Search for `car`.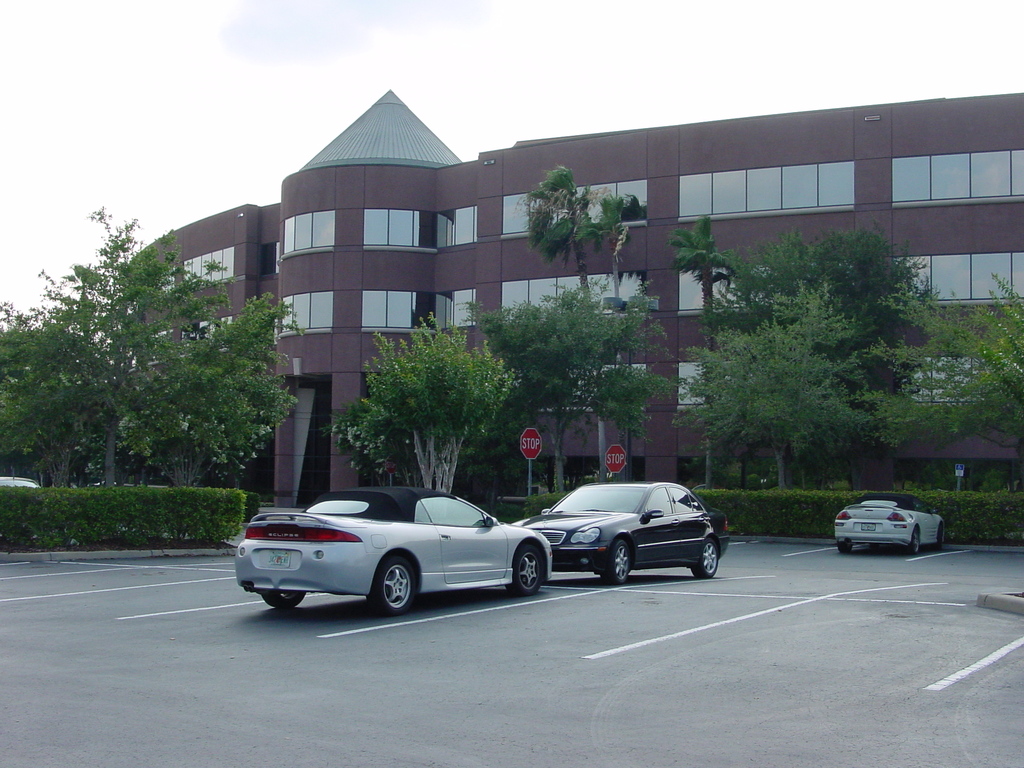
Found at x1=230 y1=478 x2=556 y2=600.
